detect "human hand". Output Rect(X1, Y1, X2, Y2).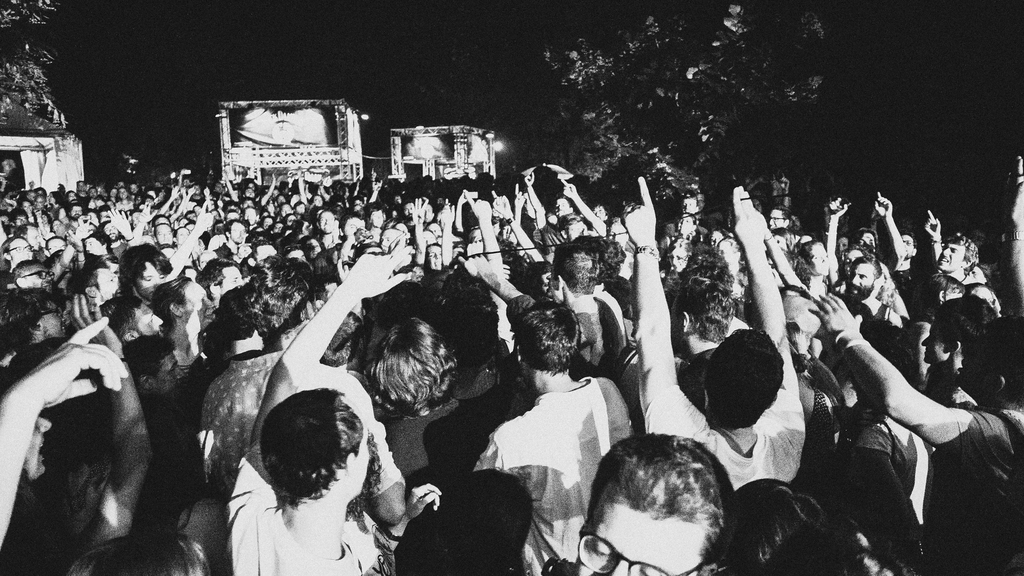
Rect(459, 185, 493, 225).
